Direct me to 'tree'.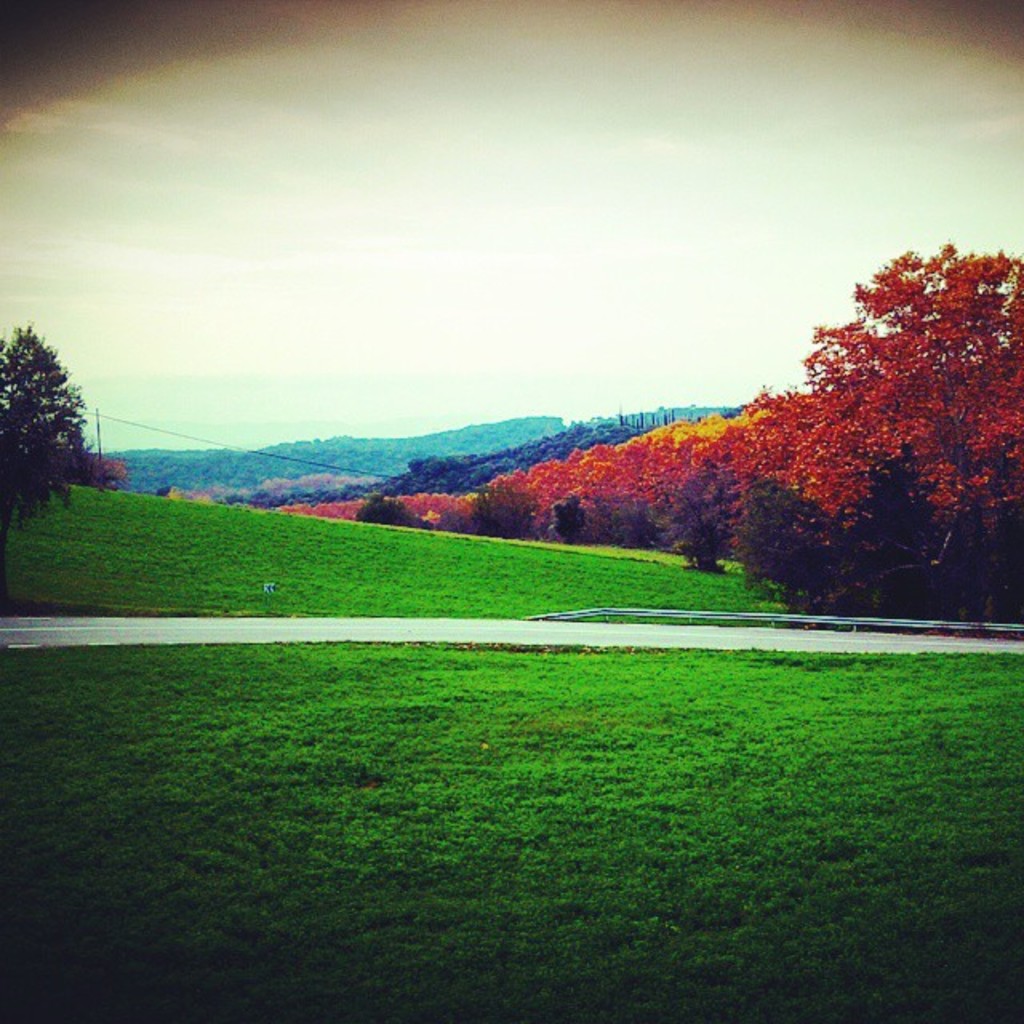
Direction: 712, 410, 797, 485.
